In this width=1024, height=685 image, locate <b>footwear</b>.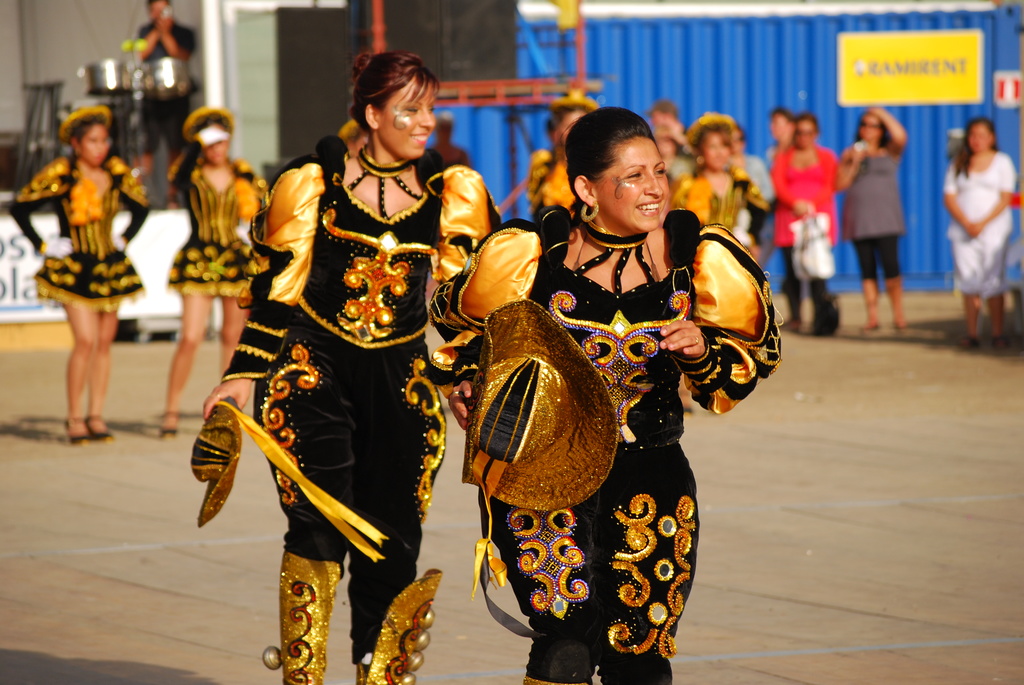
Bounding box: l=157, t=409, r=178, b=442.
